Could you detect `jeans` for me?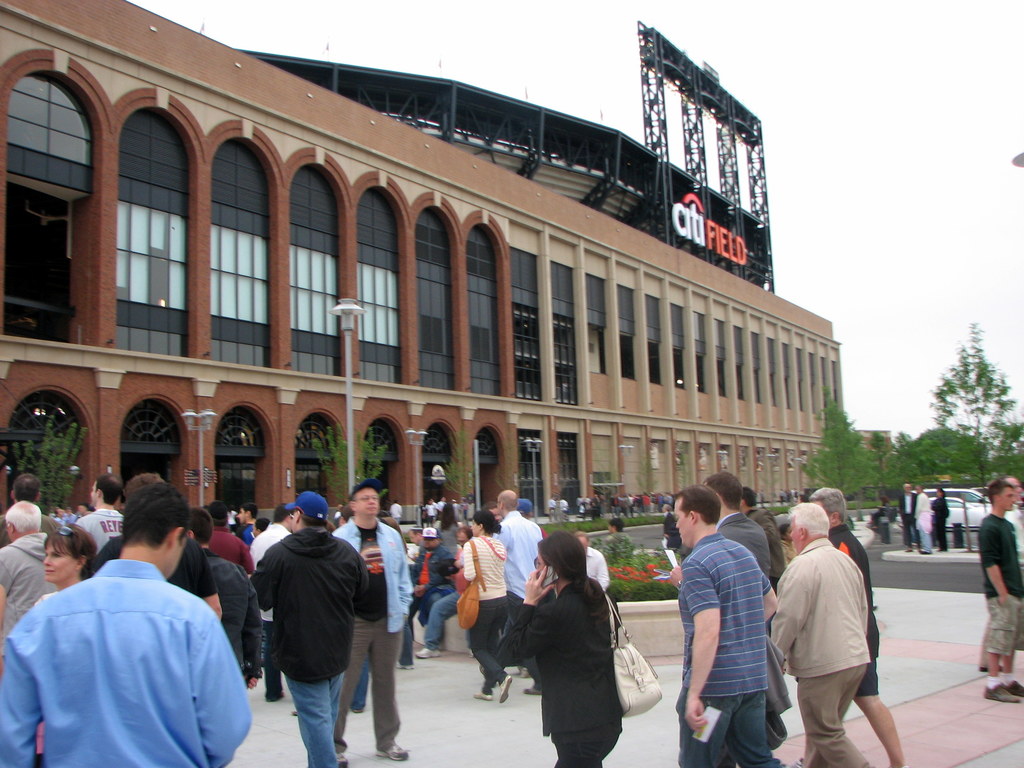
Detection result: <region>423, 582, 482, 644</region>.
